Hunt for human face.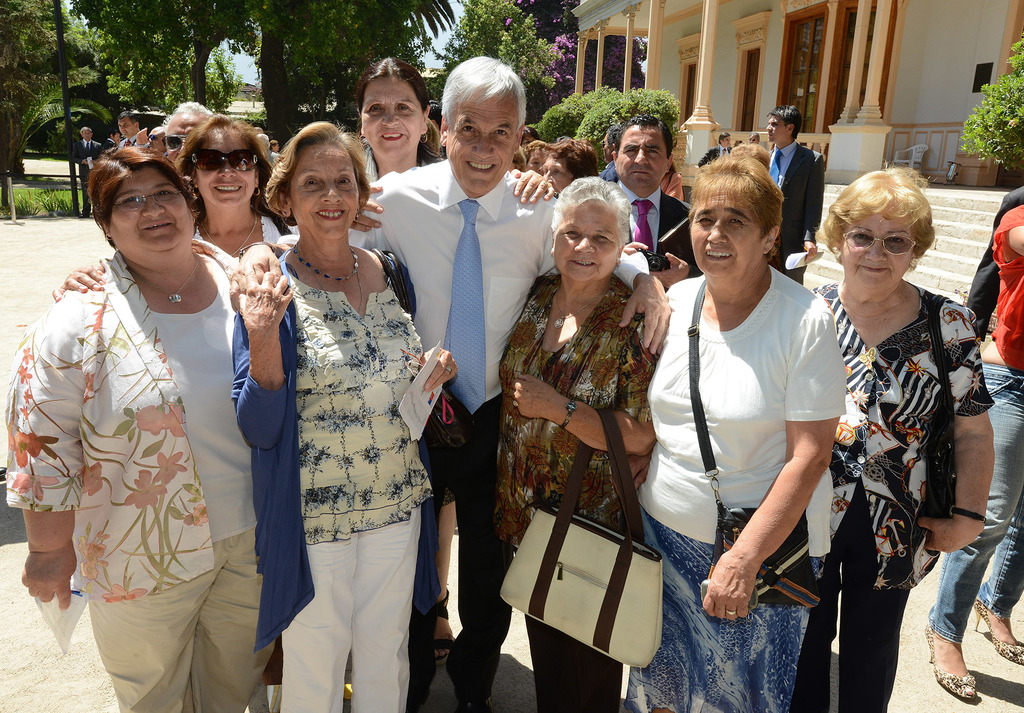
Hunted down at left=617, top=119, right=664, bottom=188.
